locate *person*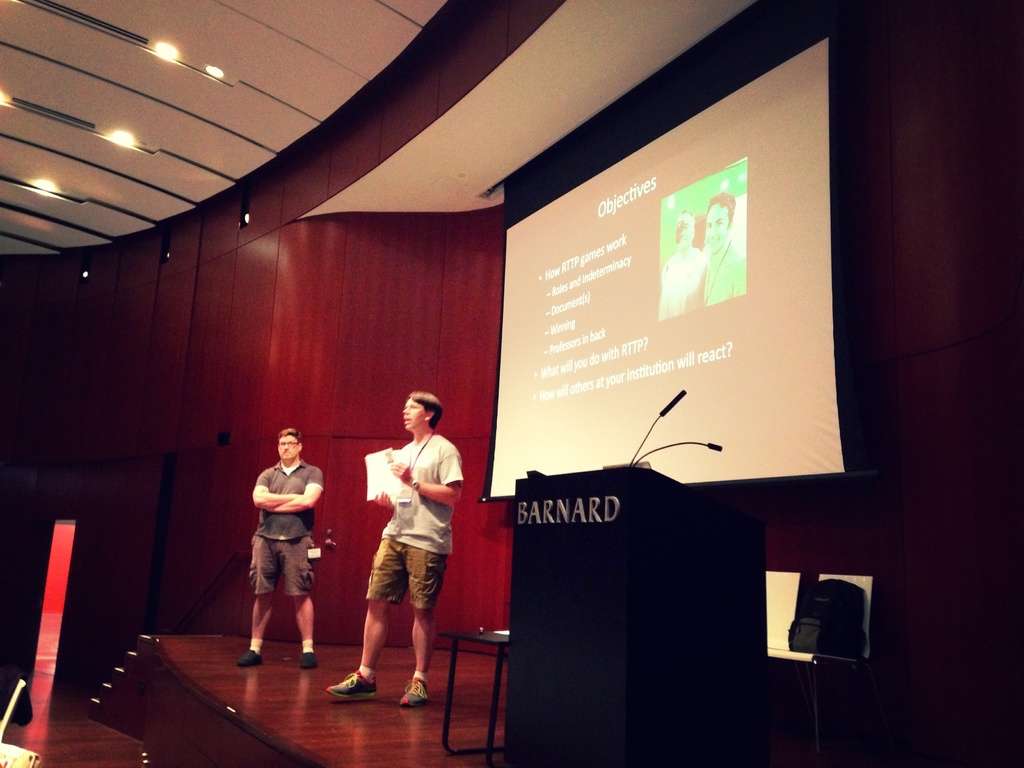
<region>324, 393, 463, 709</region>
